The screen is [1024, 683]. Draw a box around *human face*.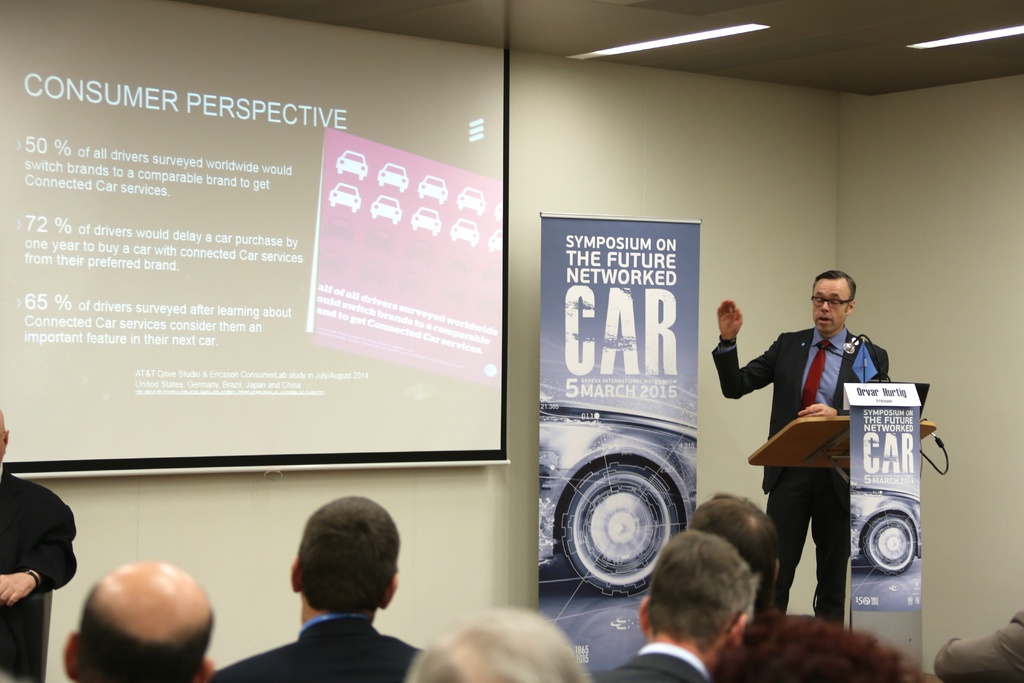
812/279/846/330.
